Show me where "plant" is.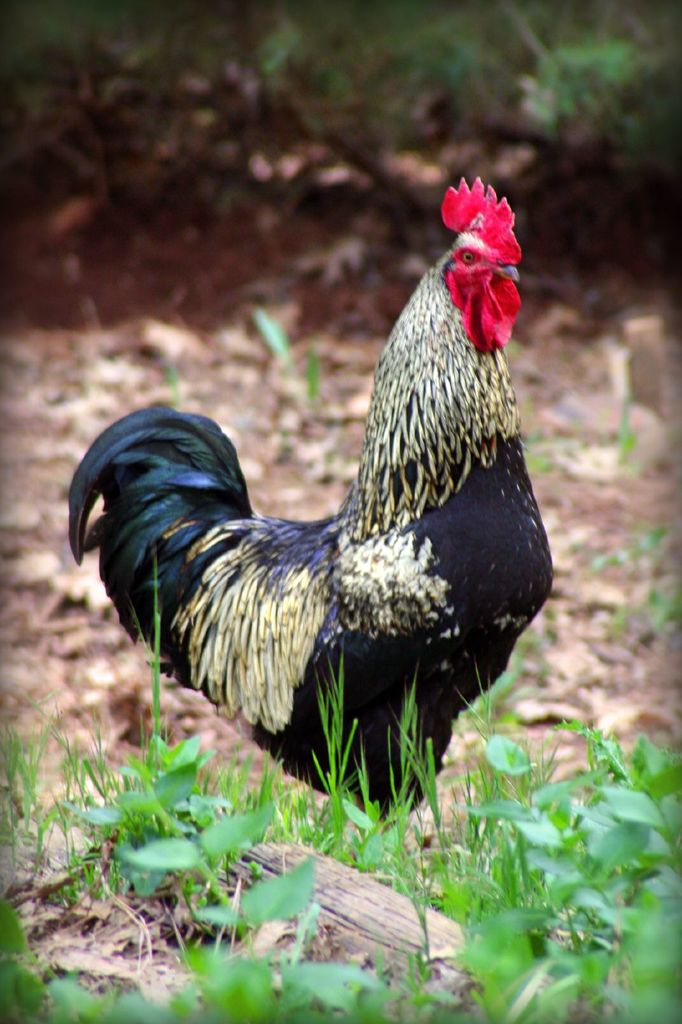
"plant" is at crop(157, 360, 189, 400).
